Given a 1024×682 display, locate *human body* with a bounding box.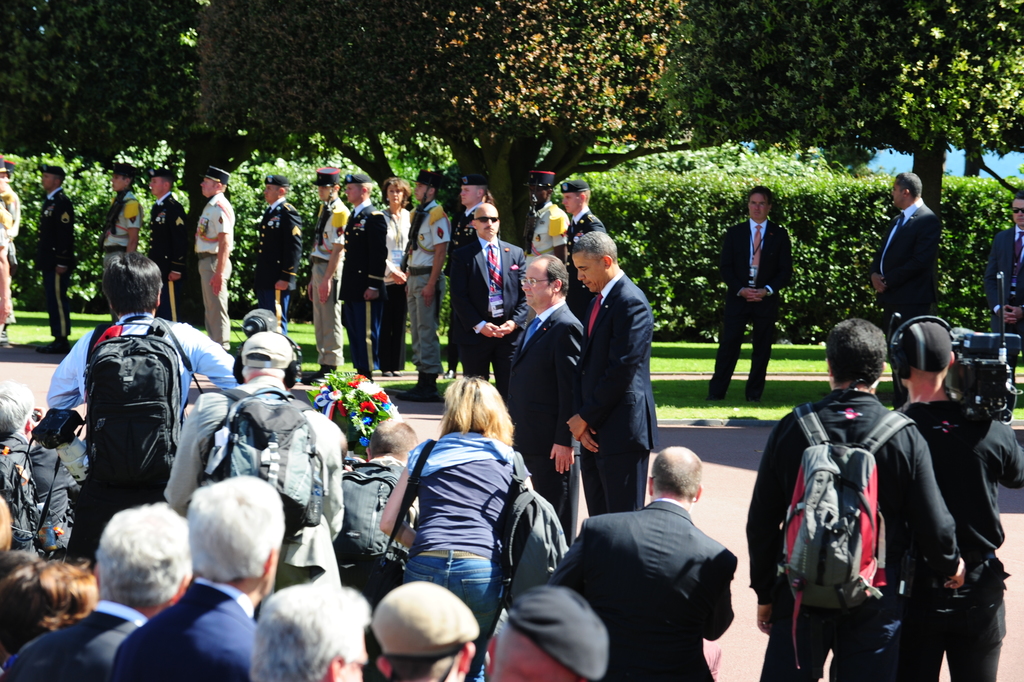
Located: select_region(0, 597, 149, 681).
